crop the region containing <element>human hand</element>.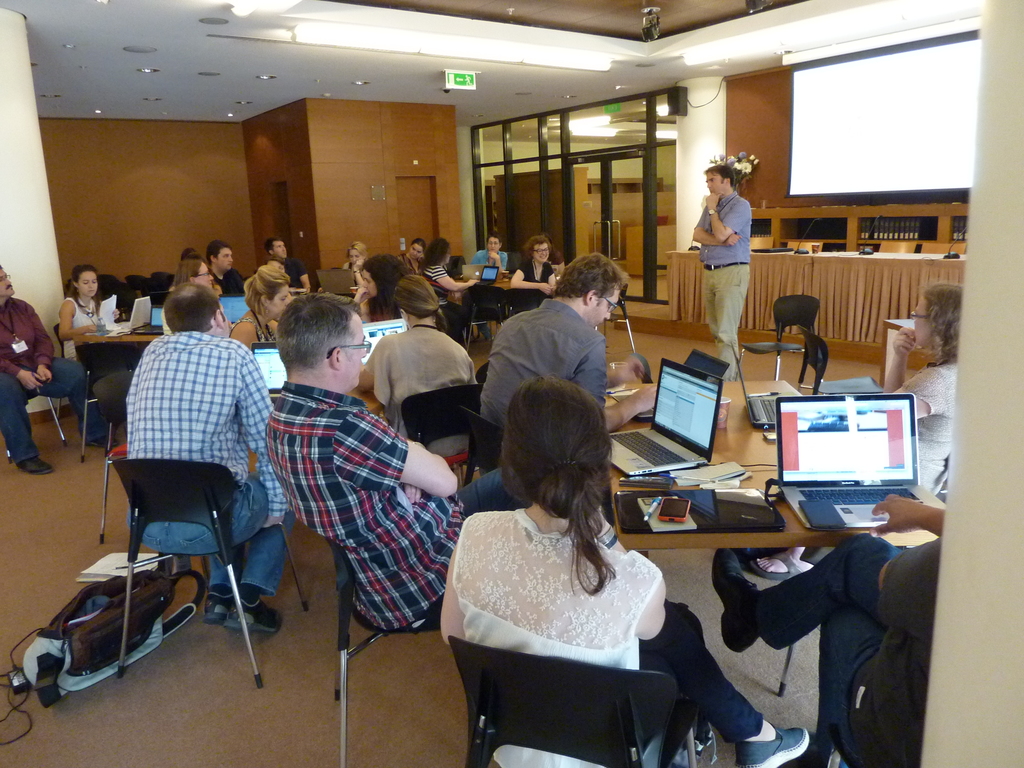
Crop region: [left=109, top=307, right=120, bottom=321].
